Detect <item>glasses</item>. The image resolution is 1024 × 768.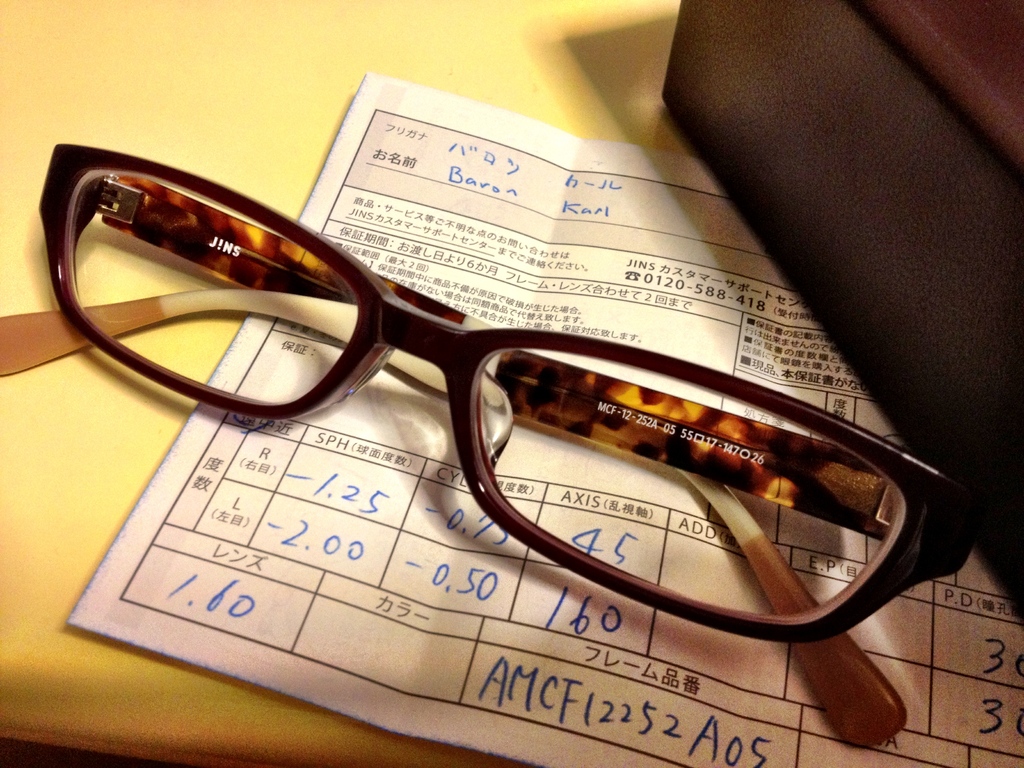
bbox(0, 139, 986, 751).
